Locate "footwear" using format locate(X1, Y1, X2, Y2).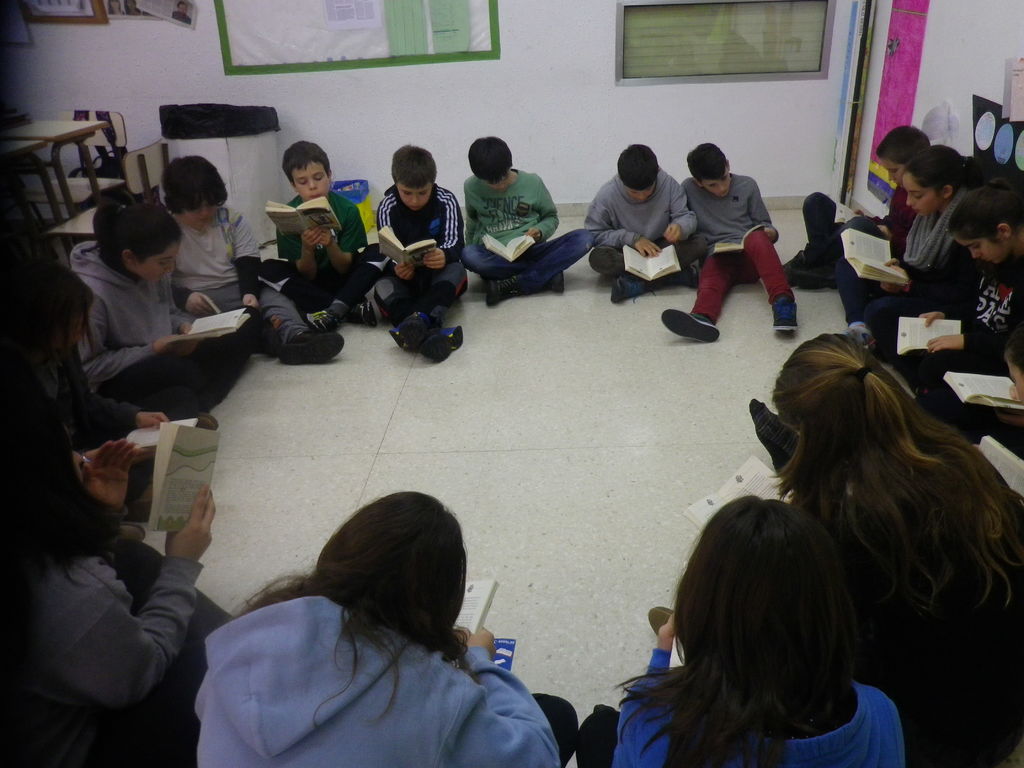
locate(645, 603, 675, 636).
